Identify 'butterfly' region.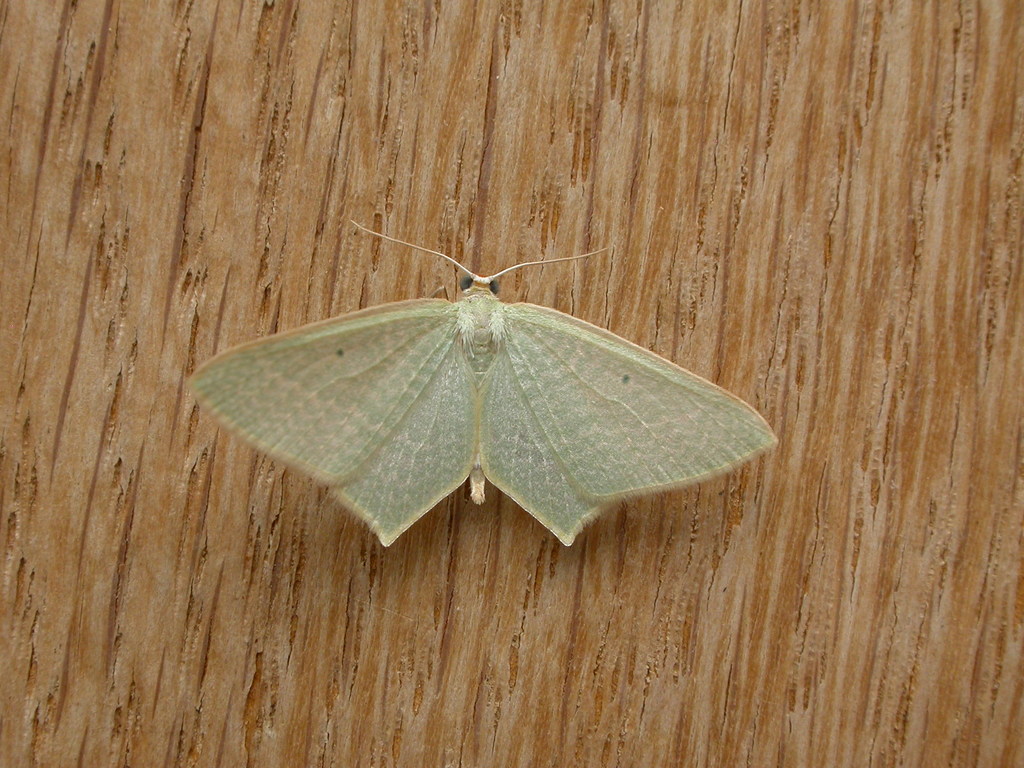
Region: [200,209,740,585].
